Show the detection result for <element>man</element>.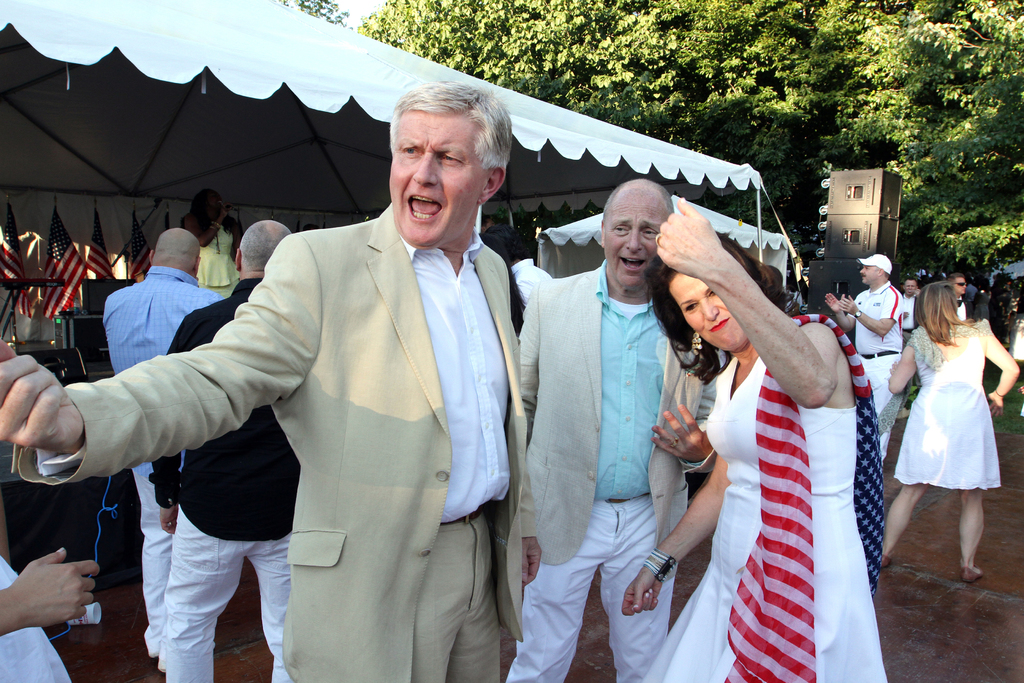
bbox=[0, 79, 543, 682].
